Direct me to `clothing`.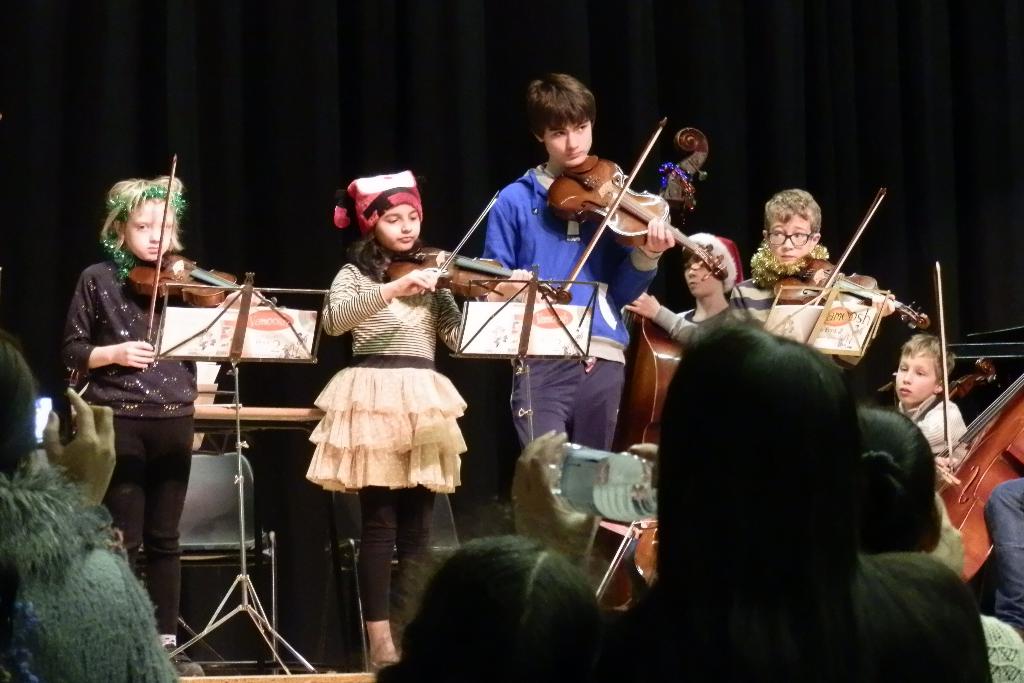
Direction: pyautogui.locateOnScreen(511, 167, 633, 441).
